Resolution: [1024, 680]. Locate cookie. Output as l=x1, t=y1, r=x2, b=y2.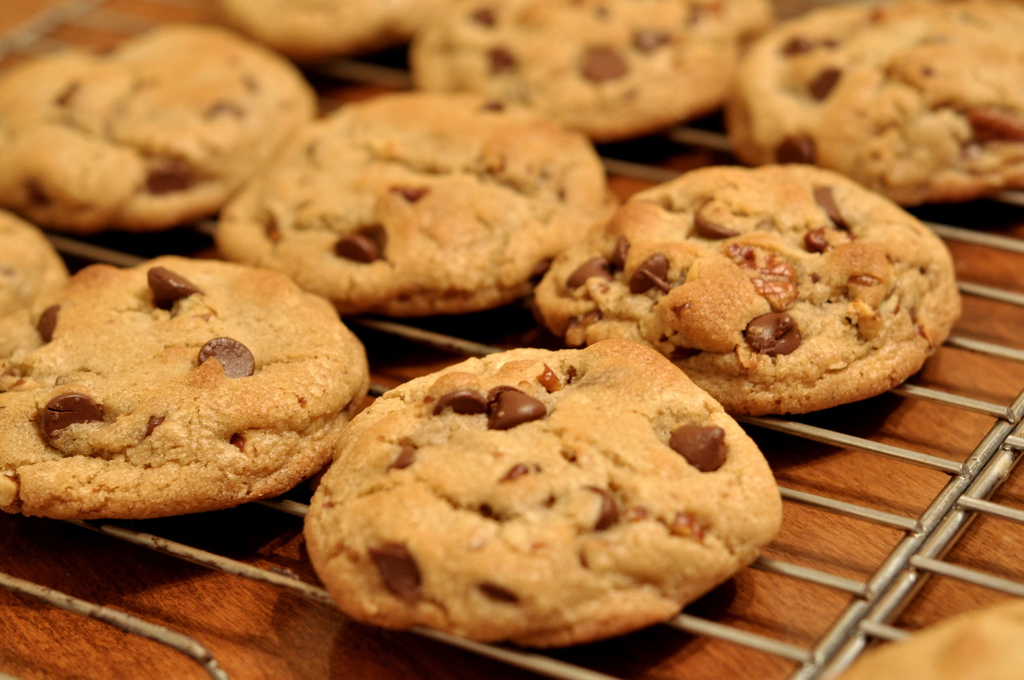
l=216, t=83, r=612, b=319.
